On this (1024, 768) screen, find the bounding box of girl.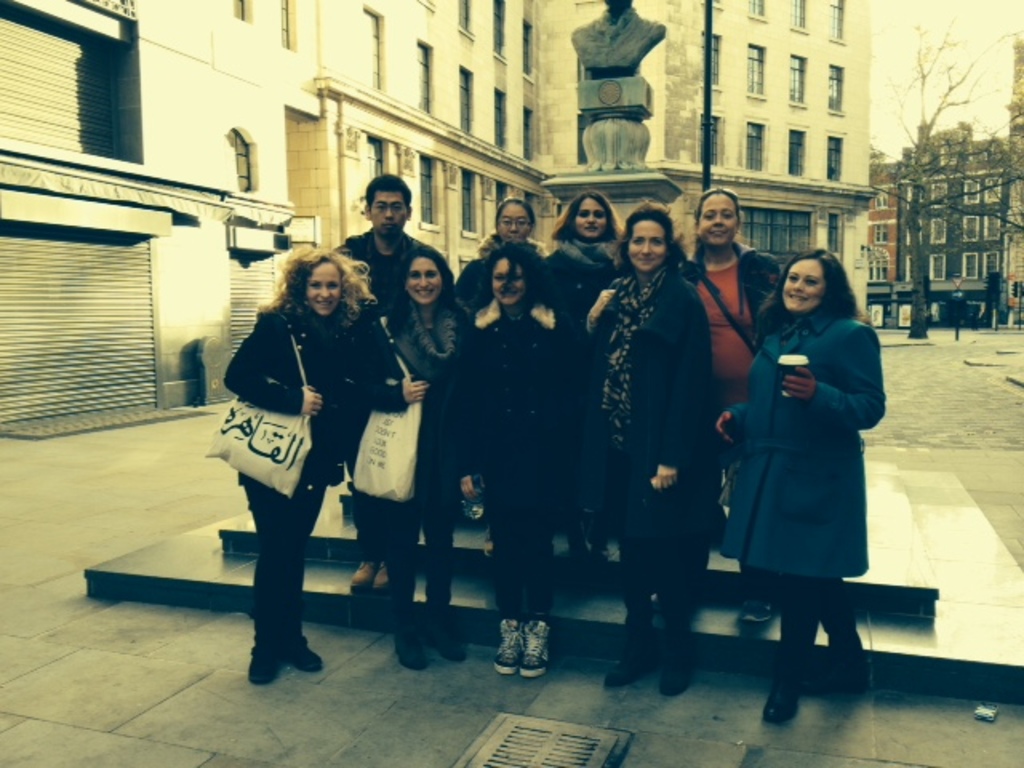
Bounding box: <region>717, 245, 888, 718</region>.
